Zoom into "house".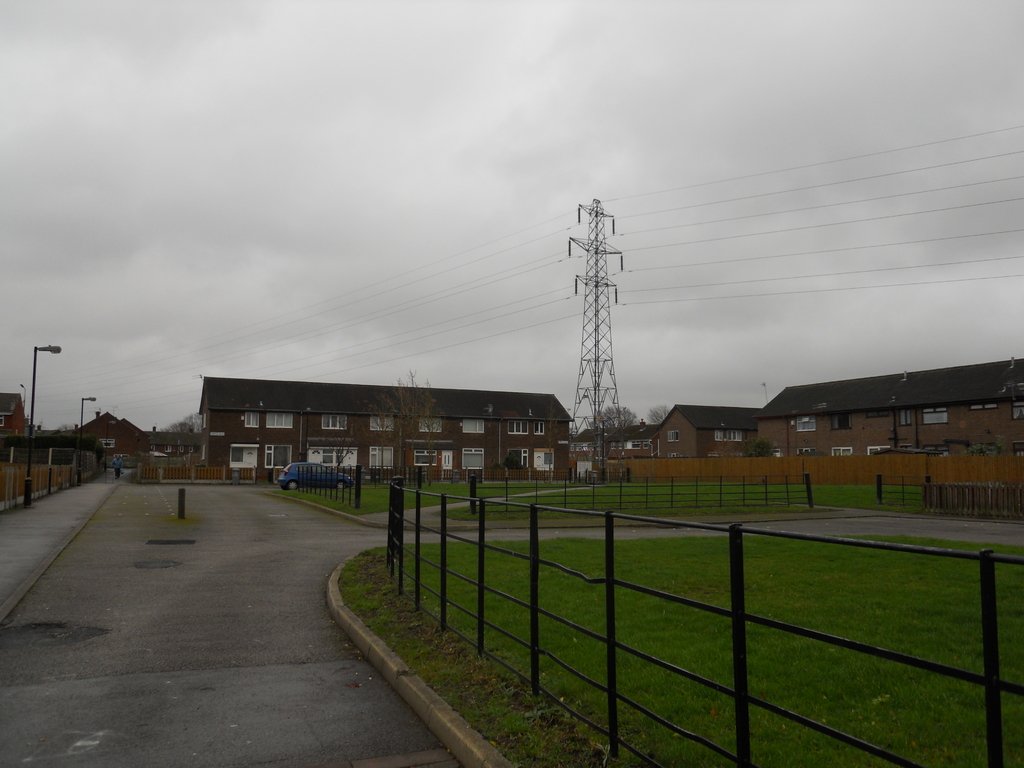
Zoom target: rect(0, 373, 38, 470).
